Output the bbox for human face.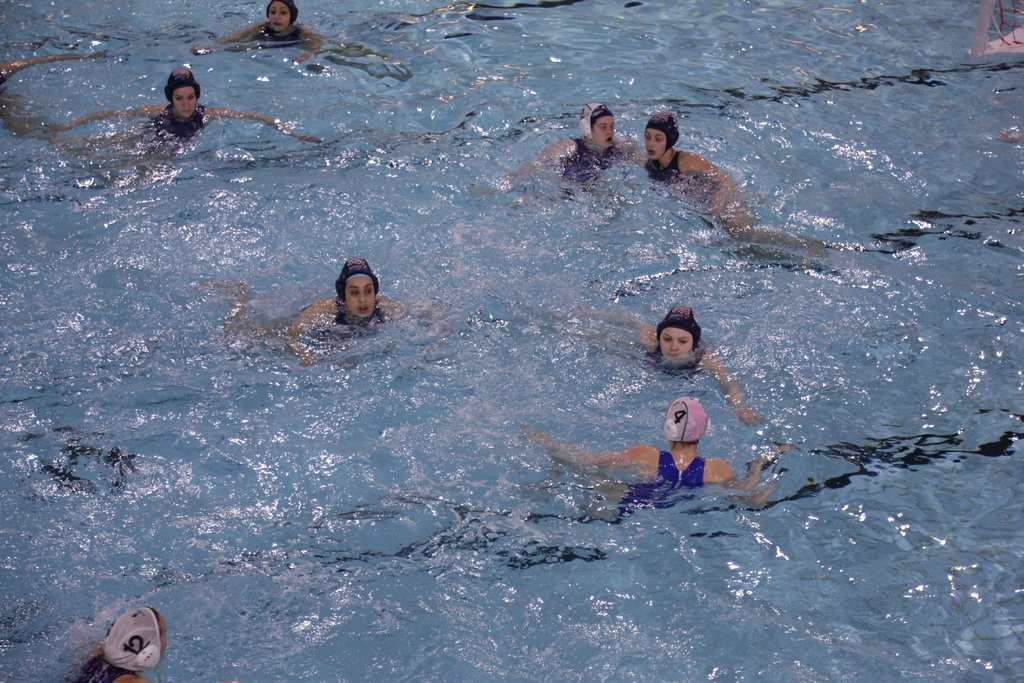
bbox=(269, 0, 291, 33).
